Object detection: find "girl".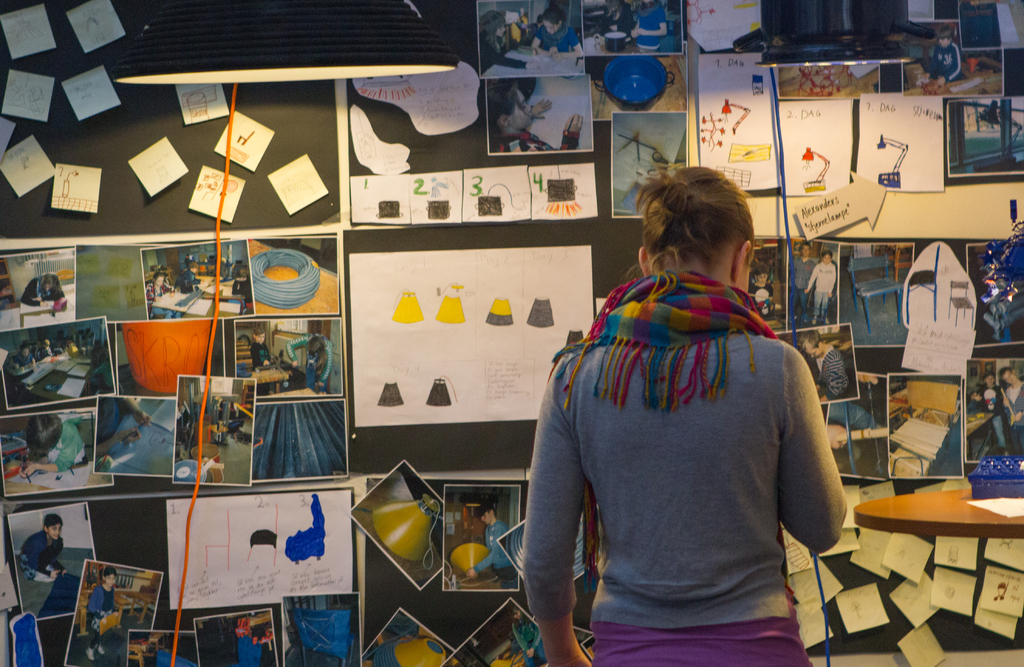
(left=229, top=264, right=252, bottom=316).
